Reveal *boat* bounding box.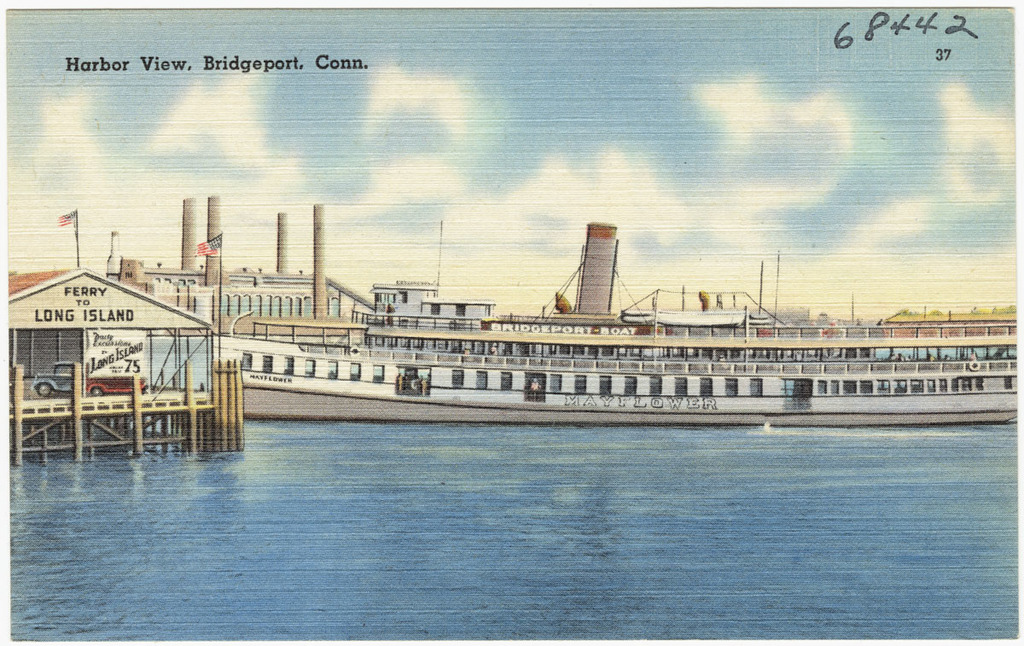
Revealed: detection(210, 220, 1023, 428).
